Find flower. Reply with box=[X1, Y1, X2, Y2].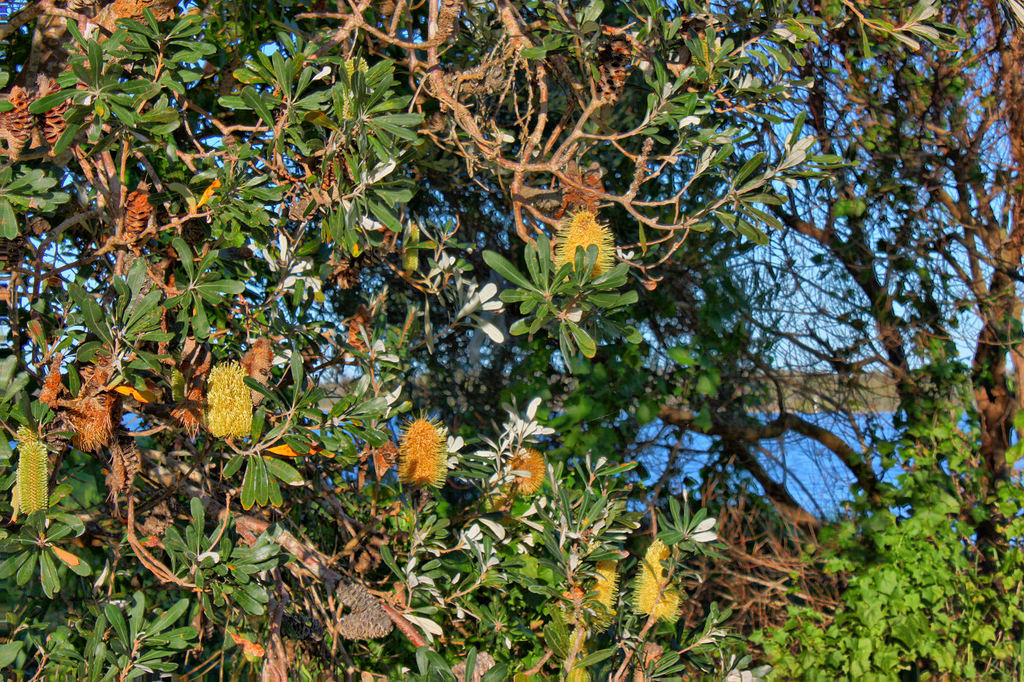
box=[17, 437, 46, 516].
